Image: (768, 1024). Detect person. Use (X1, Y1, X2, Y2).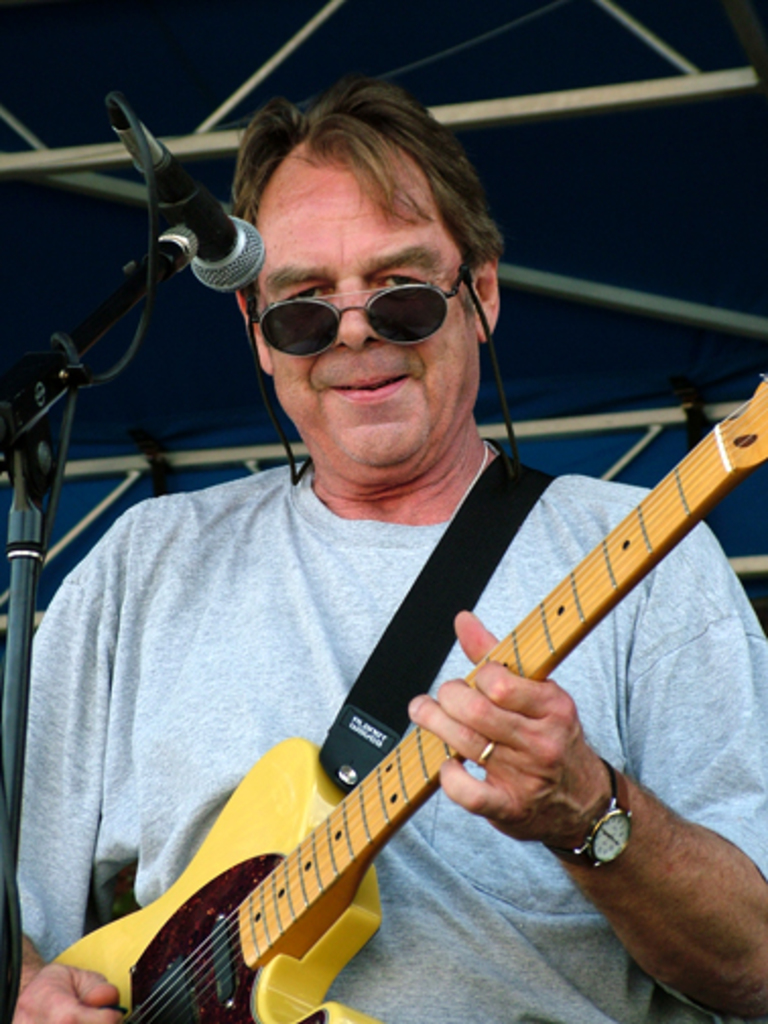
(0, 75, 766, 1022).
